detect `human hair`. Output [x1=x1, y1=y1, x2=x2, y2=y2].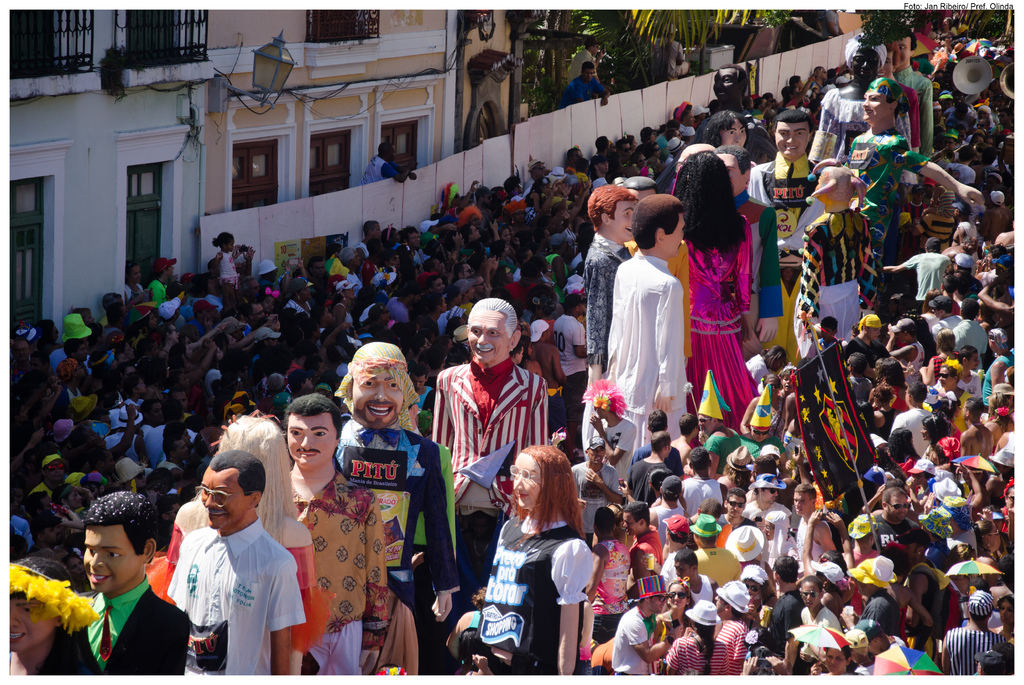
[x1=872, y1=384, x2=894, y2=409].
